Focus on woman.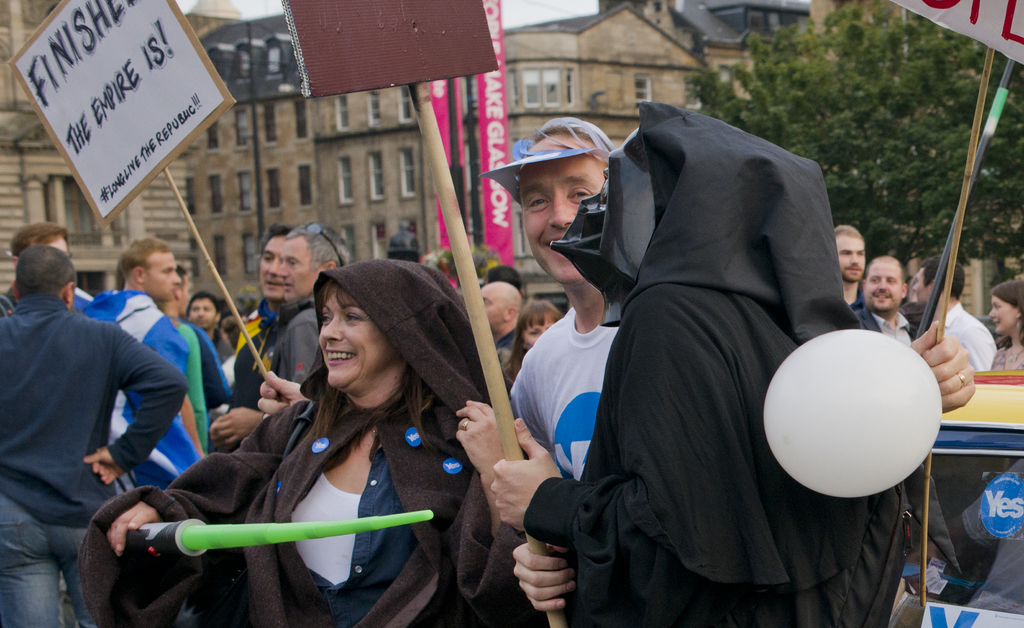
Focused at {"left": 504, "top": 286, "right": 557, "bottom": 381}.
